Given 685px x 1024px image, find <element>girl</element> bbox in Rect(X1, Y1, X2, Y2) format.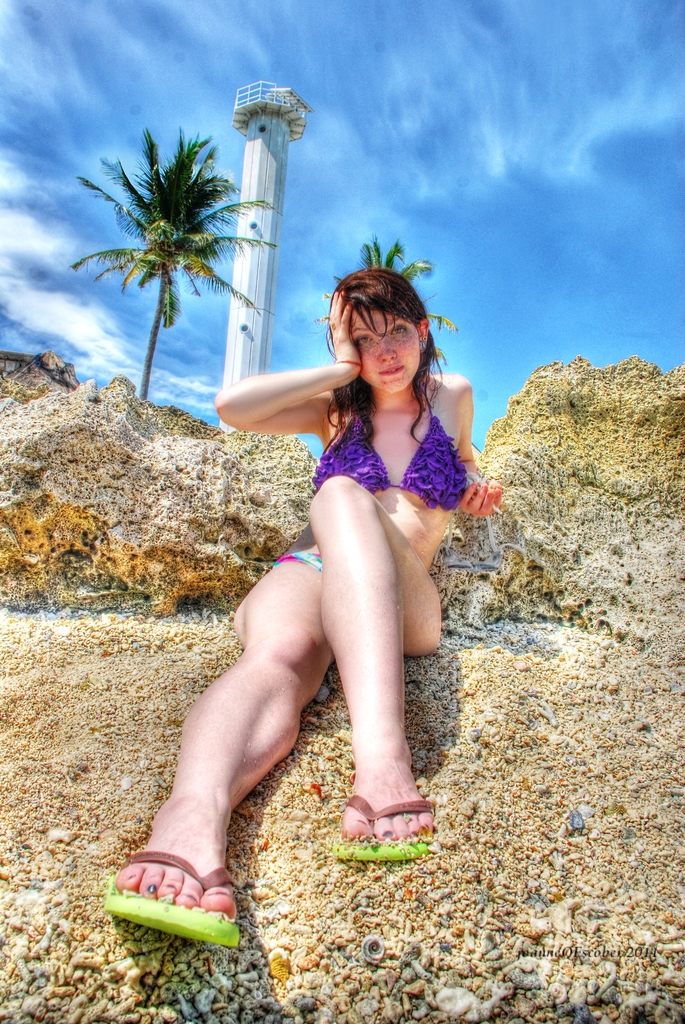
Rect(106, 269, 502, 948).
